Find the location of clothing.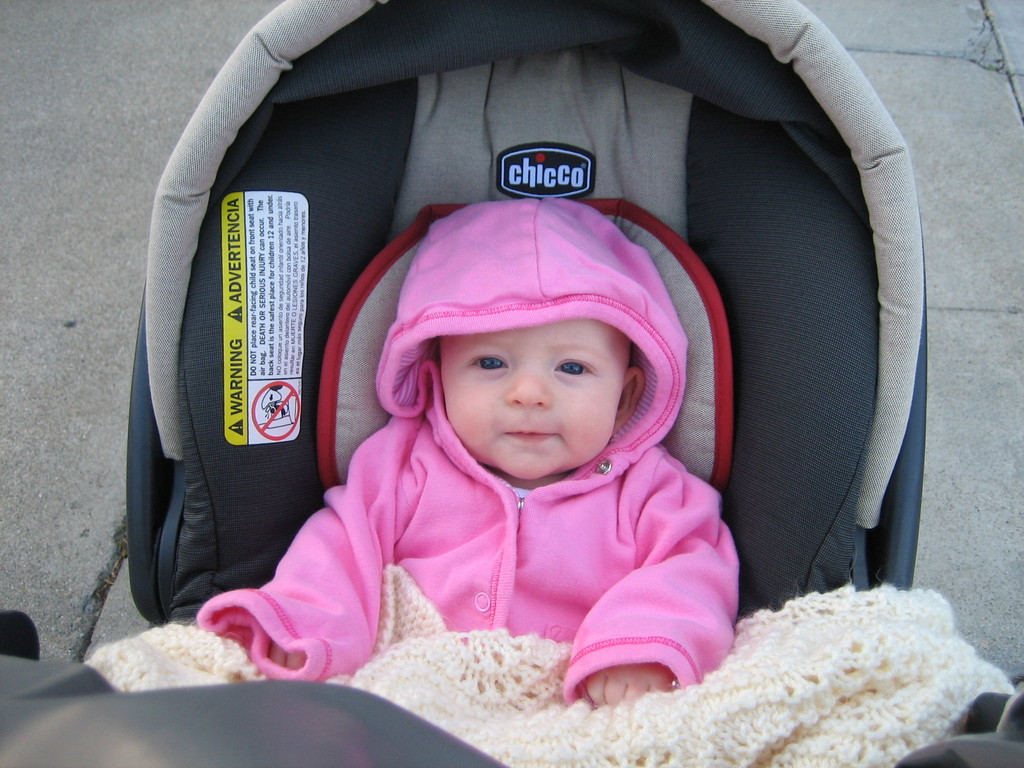
Location: bbox=[81, 590, 1011, 767].
